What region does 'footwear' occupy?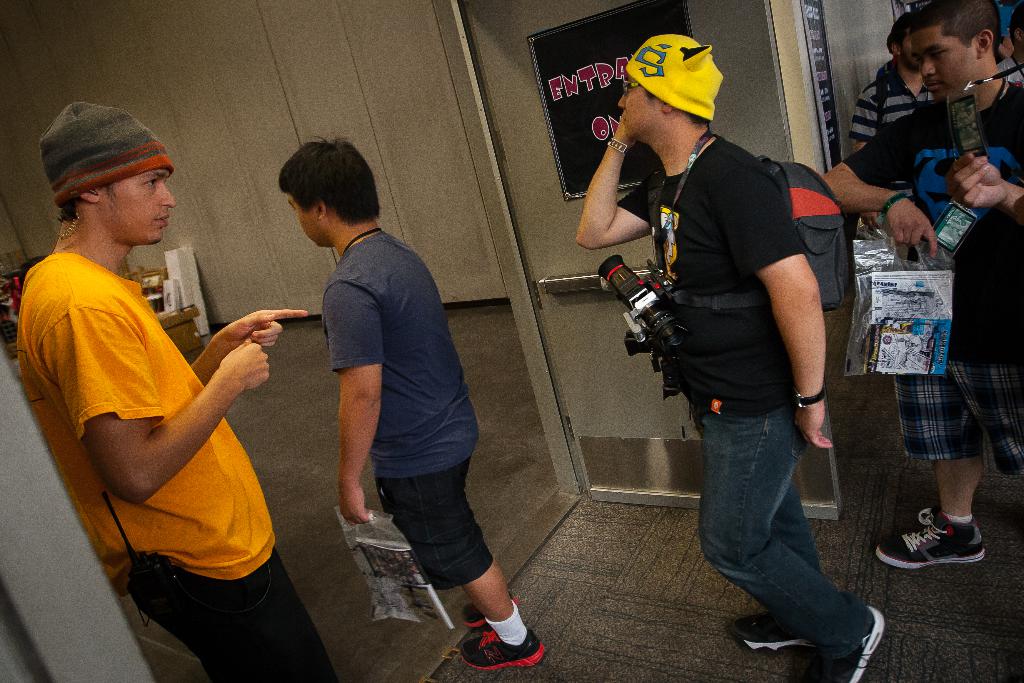
pyautogui.locateOnScreen(728, 601, 803, 647).
